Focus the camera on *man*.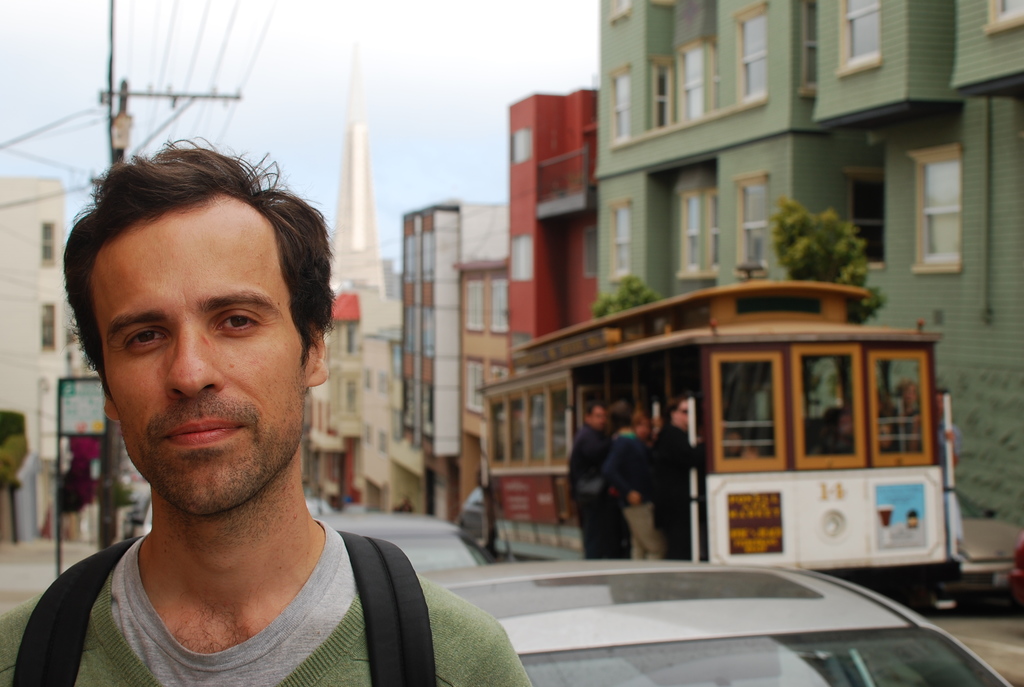
Focus region: crop(604, 406, 671, 564).
